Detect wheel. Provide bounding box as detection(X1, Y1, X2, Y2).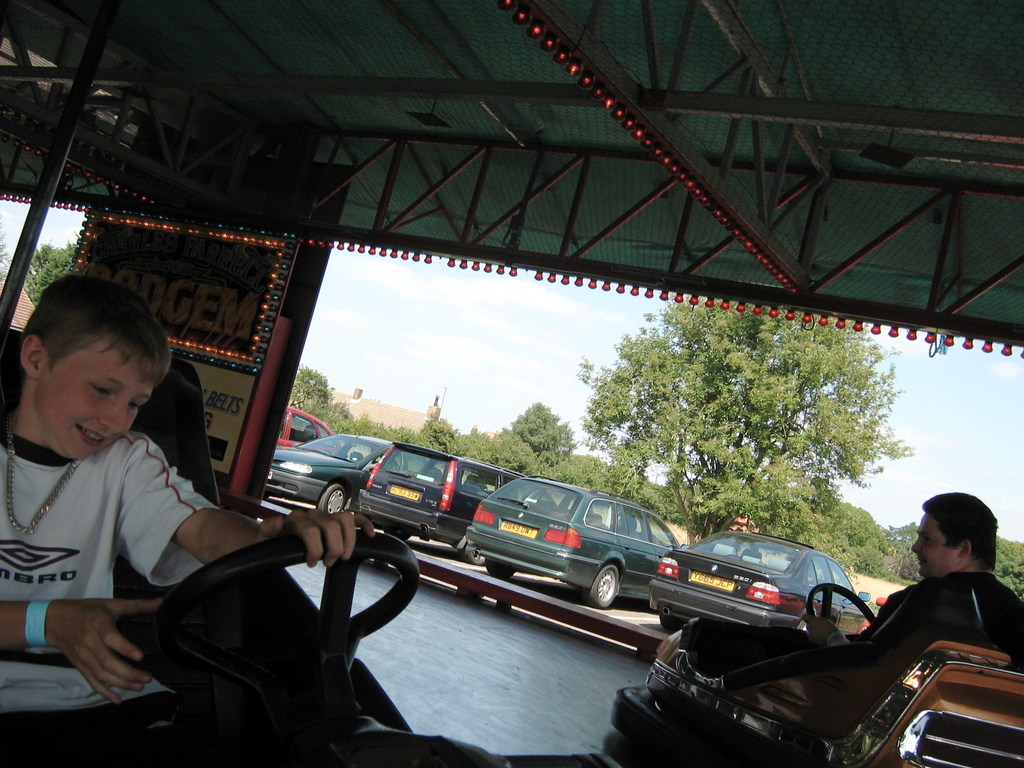
detection(809, 585, 872, 628).
